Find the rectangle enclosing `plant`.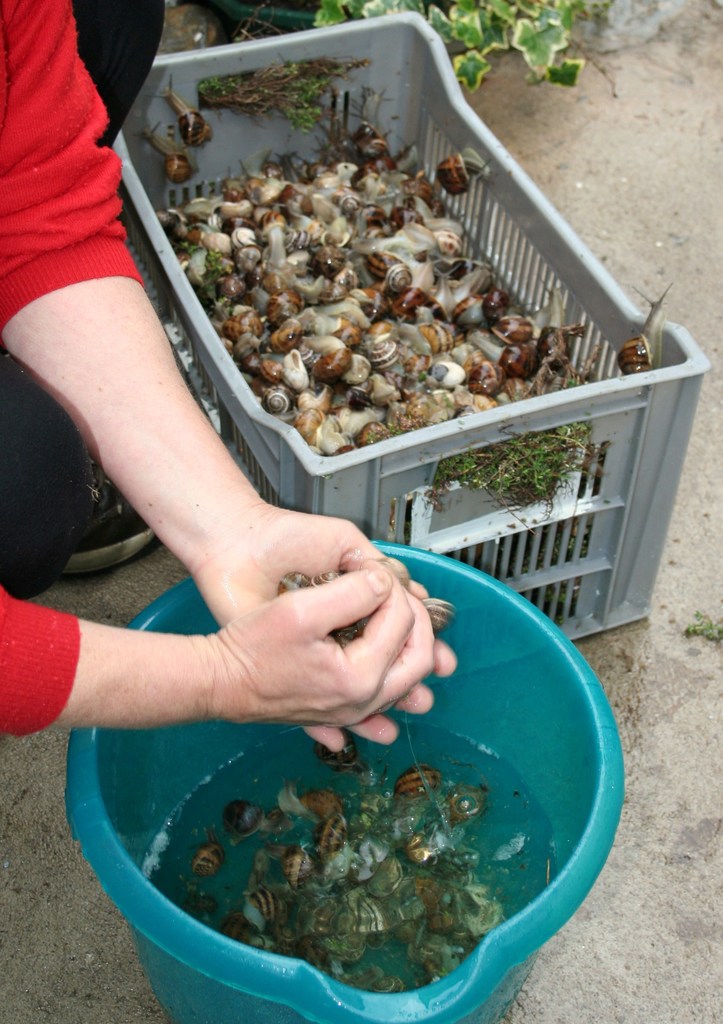
crop(318, 0, 573, 95).
